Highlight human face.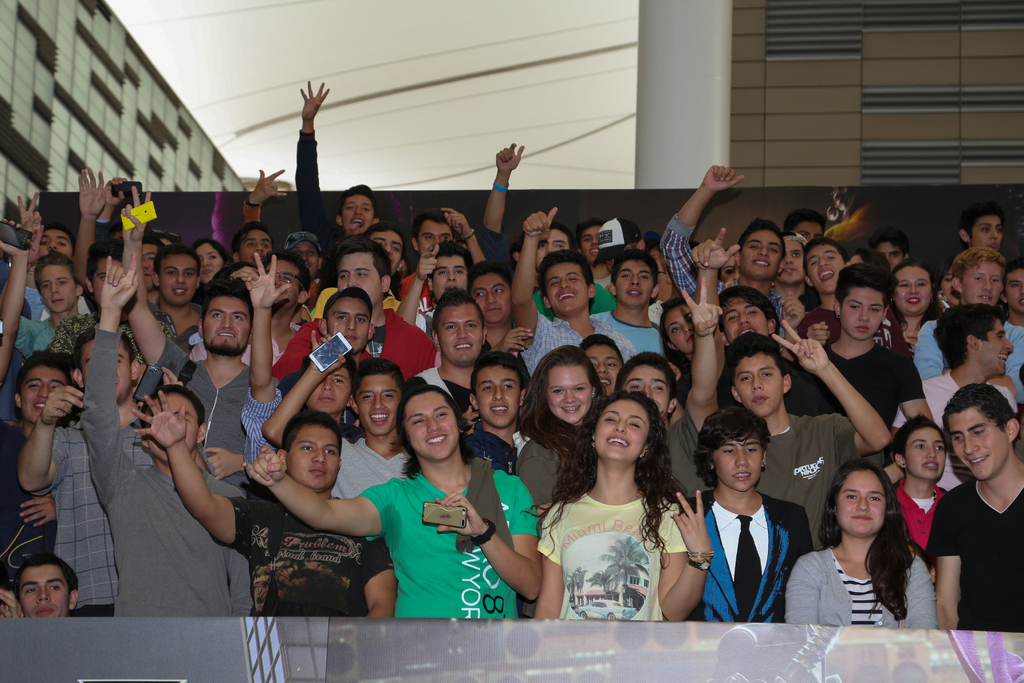
Highlighted region: detection(593, 395, 650, 461).
